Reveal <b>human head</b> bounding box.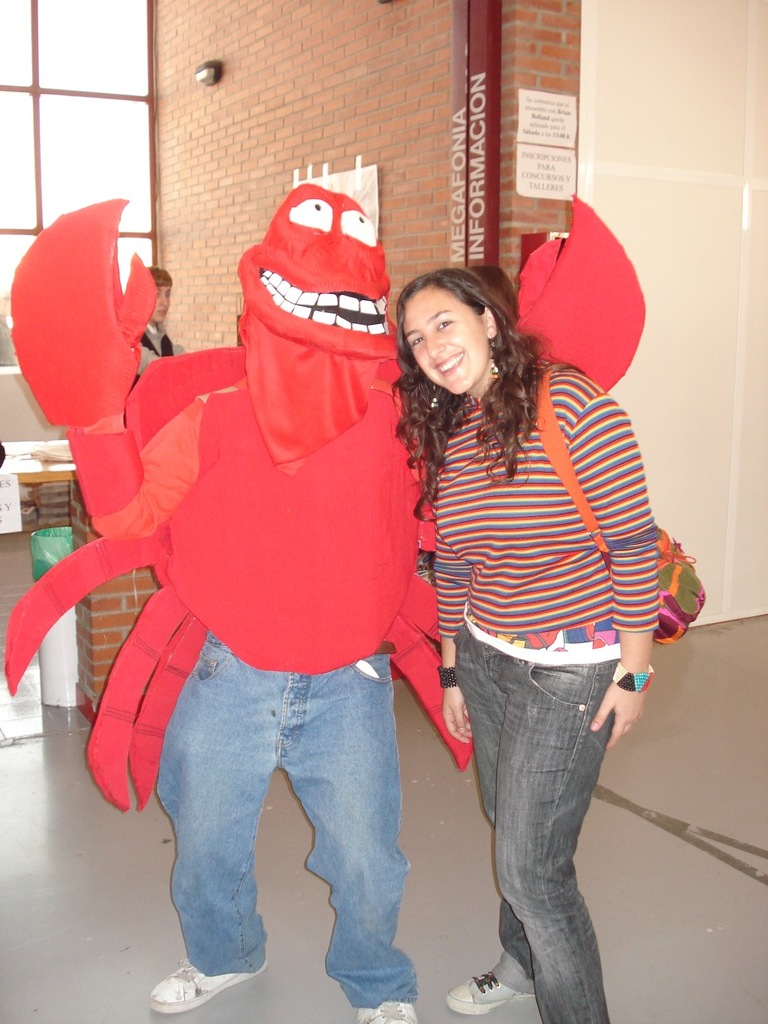
Revealed: [left=391, top=255, right=522, bottom=380].
